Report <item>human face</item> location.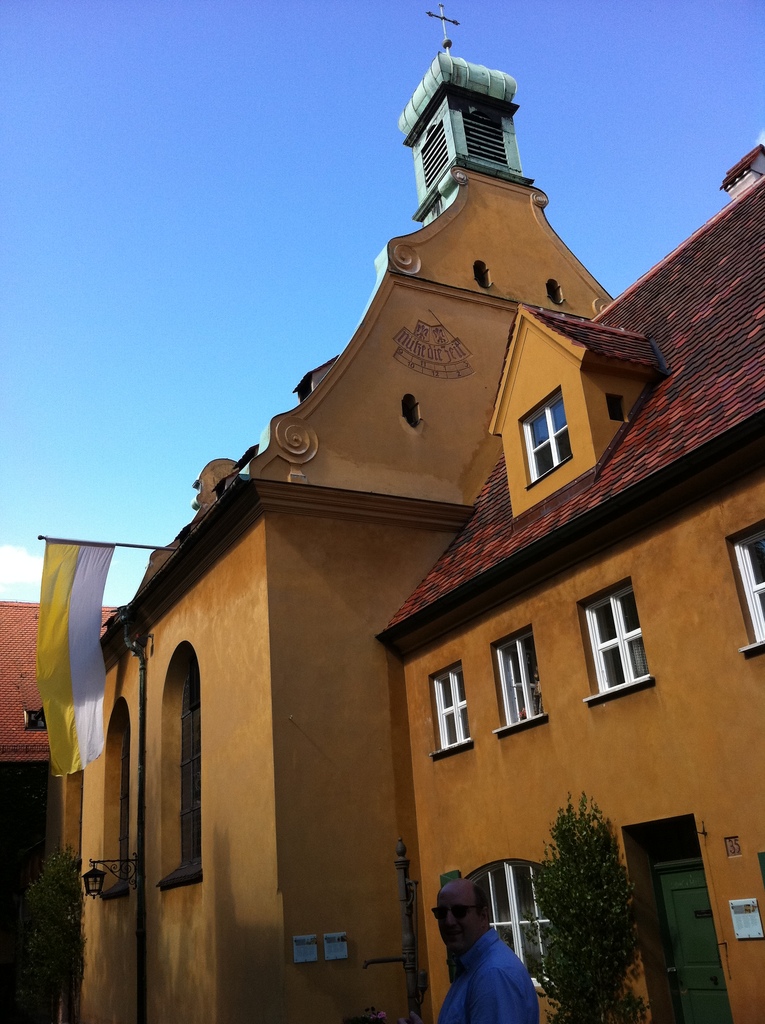
Report: [435, 883, 481, 951].
